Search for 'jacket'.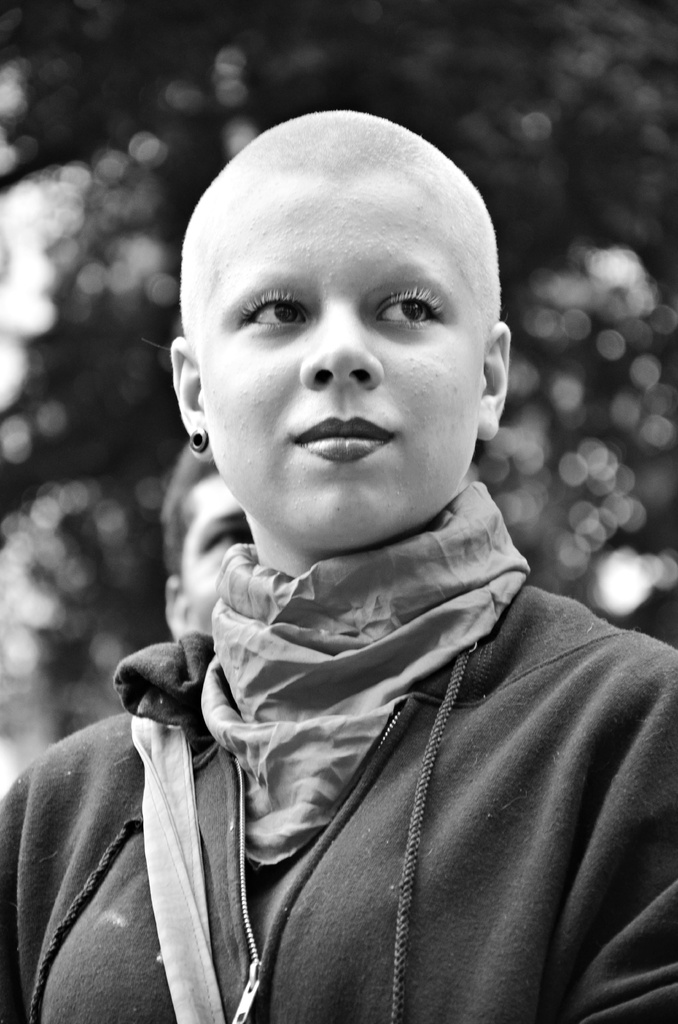
Found at <bbox>0, 579, 677, 1023</bbox>.
